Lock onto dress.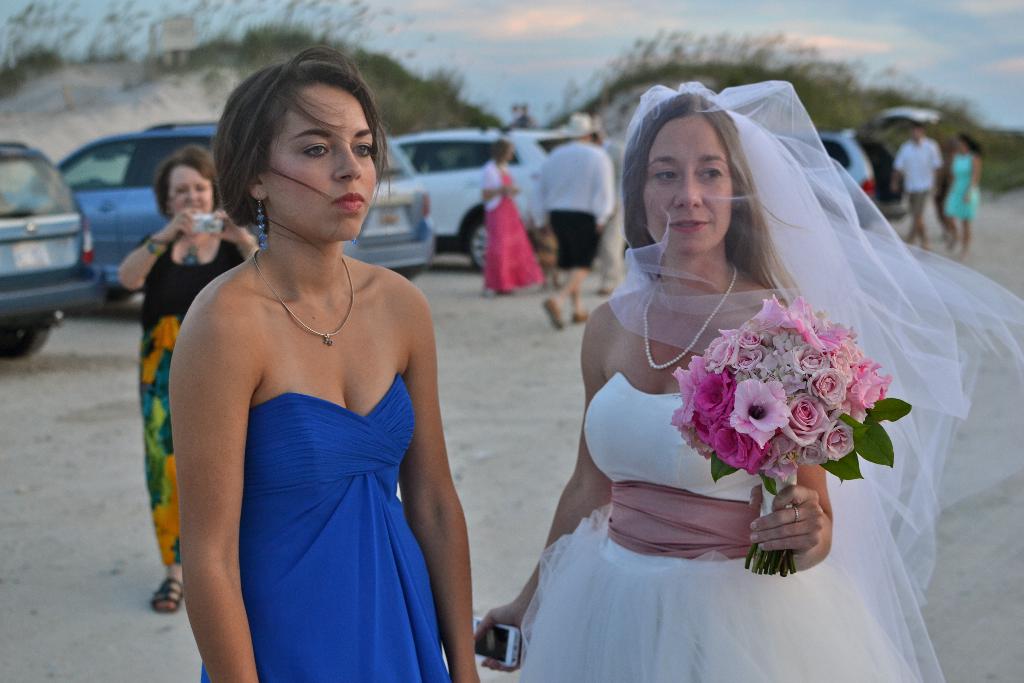
Locked: [945,153,976,216].
